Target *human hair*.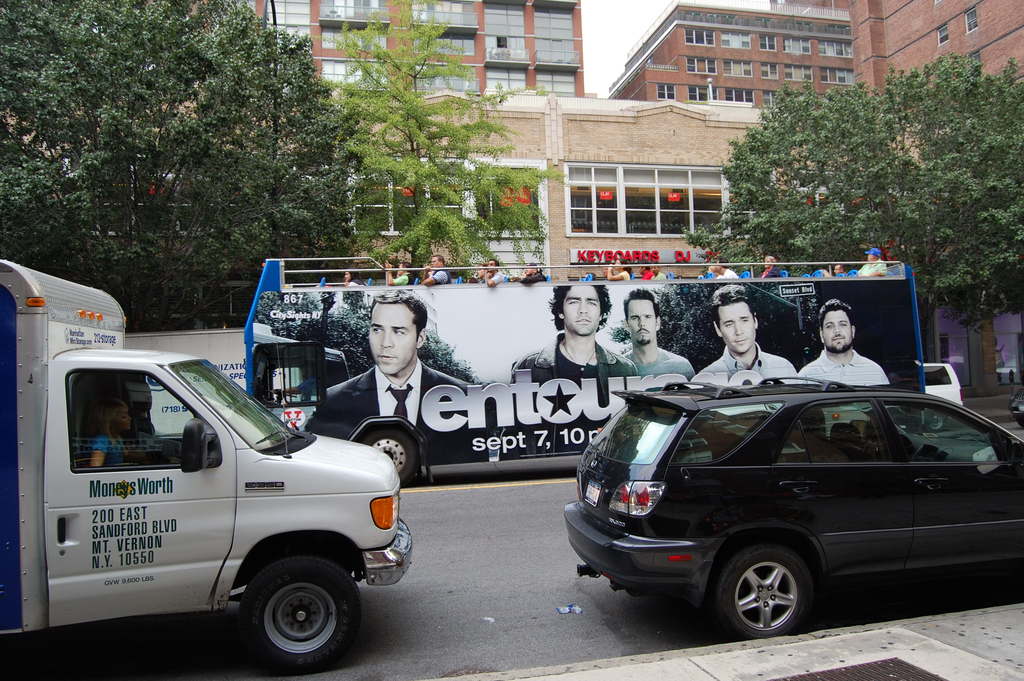
Target region: x1=622, y1=287, x2=662, y2=325.
